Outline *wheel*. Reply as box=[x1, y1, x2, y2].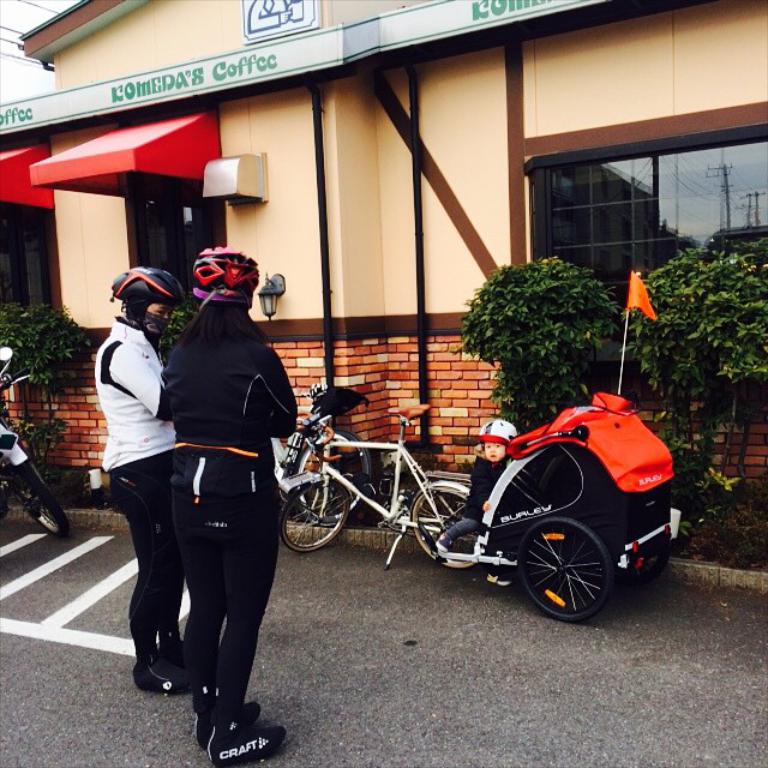
box=[406, 481, 478, 574].
